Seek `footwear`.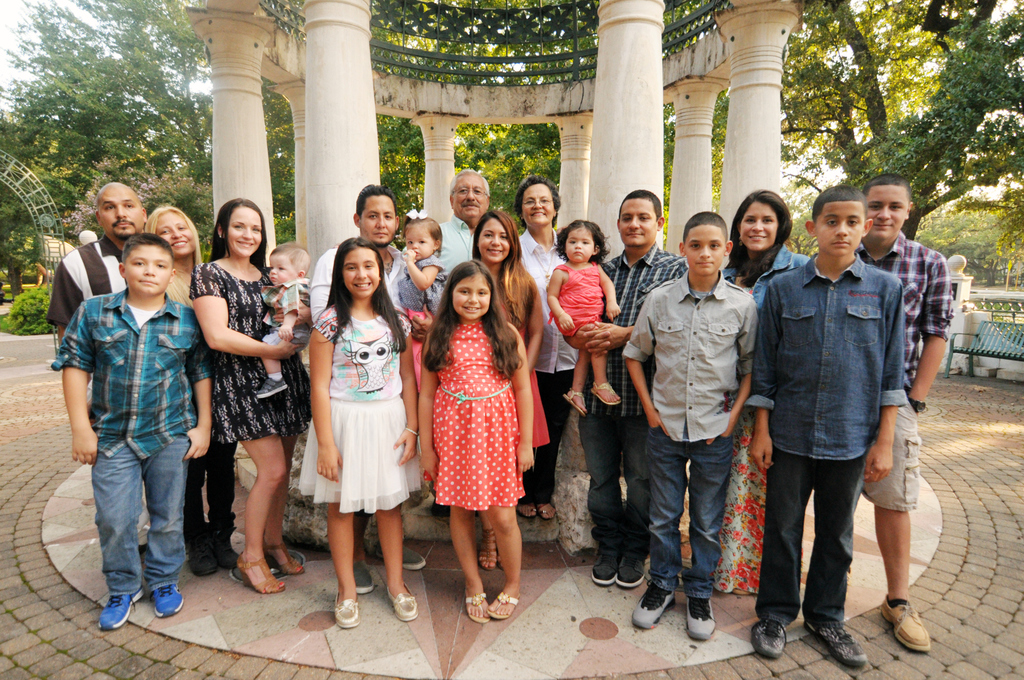
881,594,941,661.
